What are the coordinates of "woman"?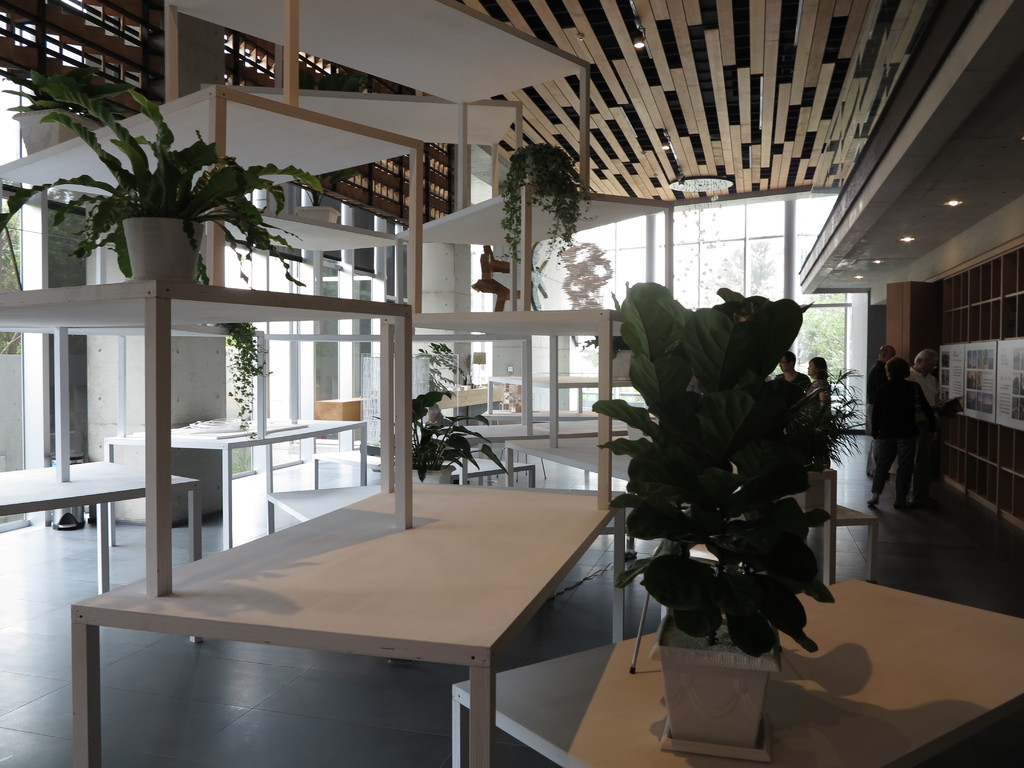
(x1=806, y1=356, x2=829, y2=467).
